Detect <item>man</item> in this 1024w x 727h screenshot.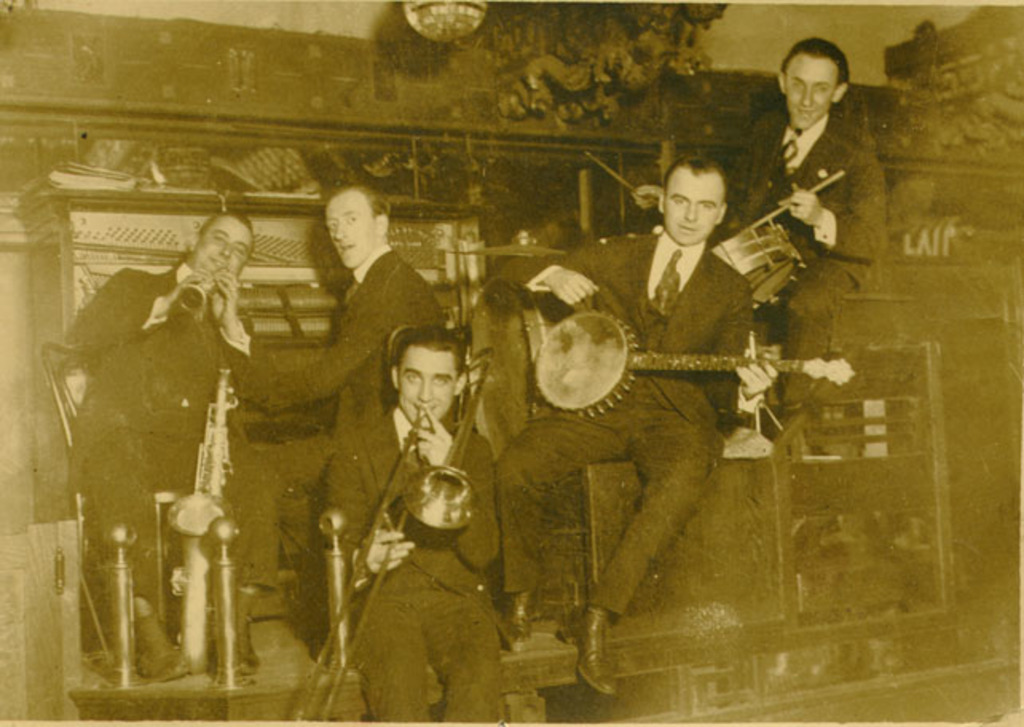
Detection: [239,190,459,539].
